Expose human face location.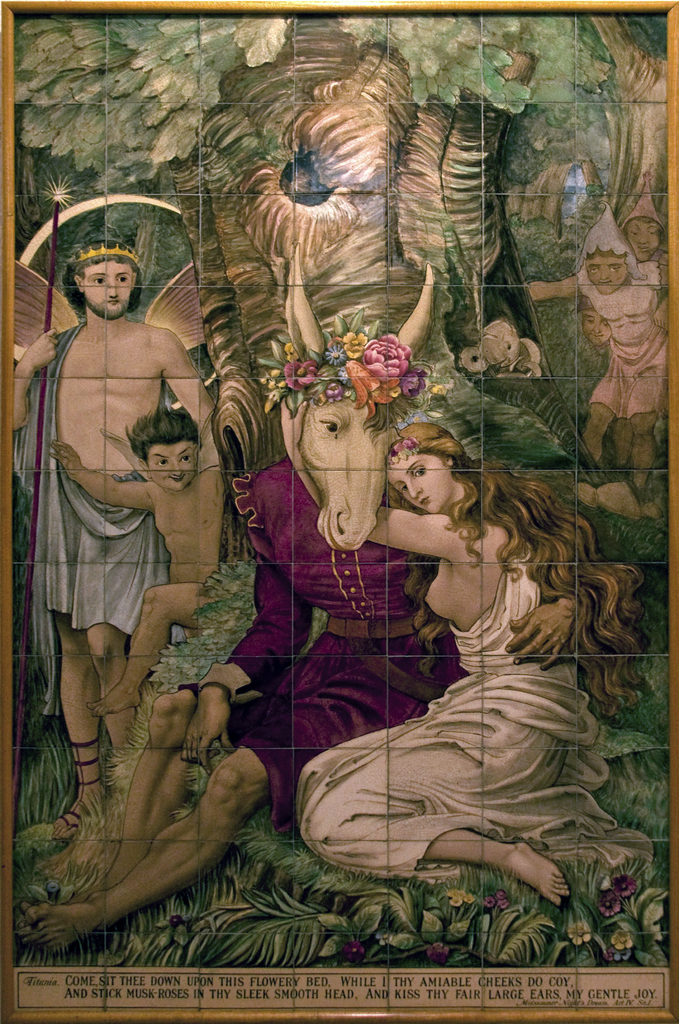
Exposed at l=584, t=253, r=631, b=297.
